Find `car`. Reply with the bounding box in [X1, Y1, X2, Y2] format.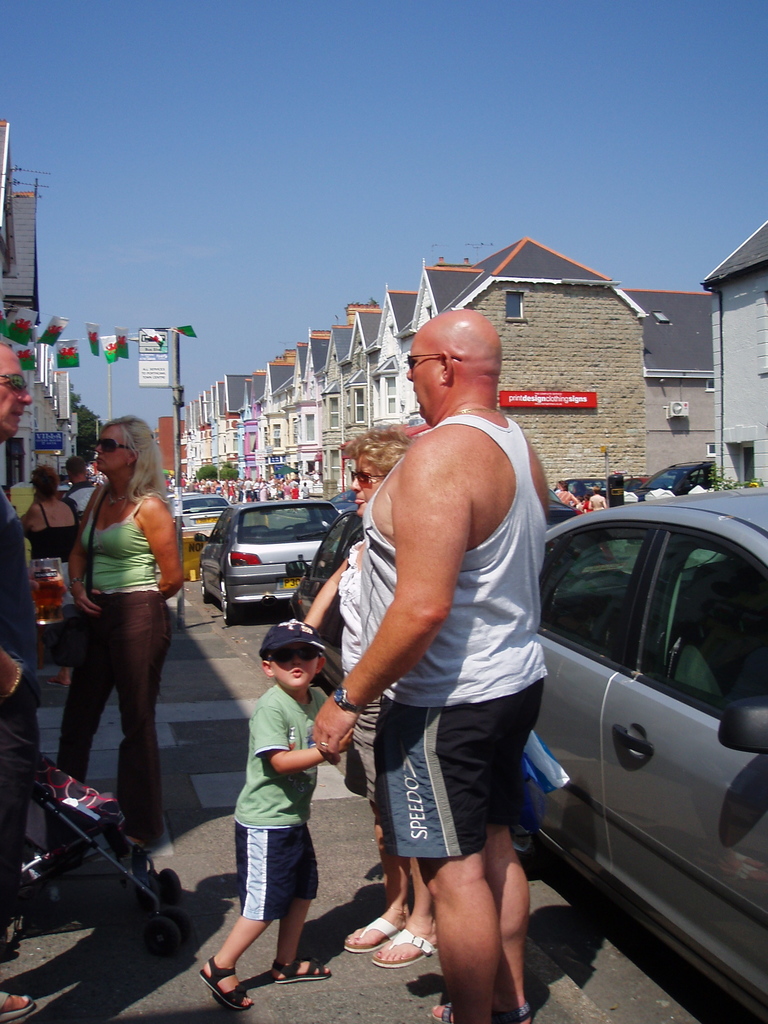
[198, 501, 346, 623].
